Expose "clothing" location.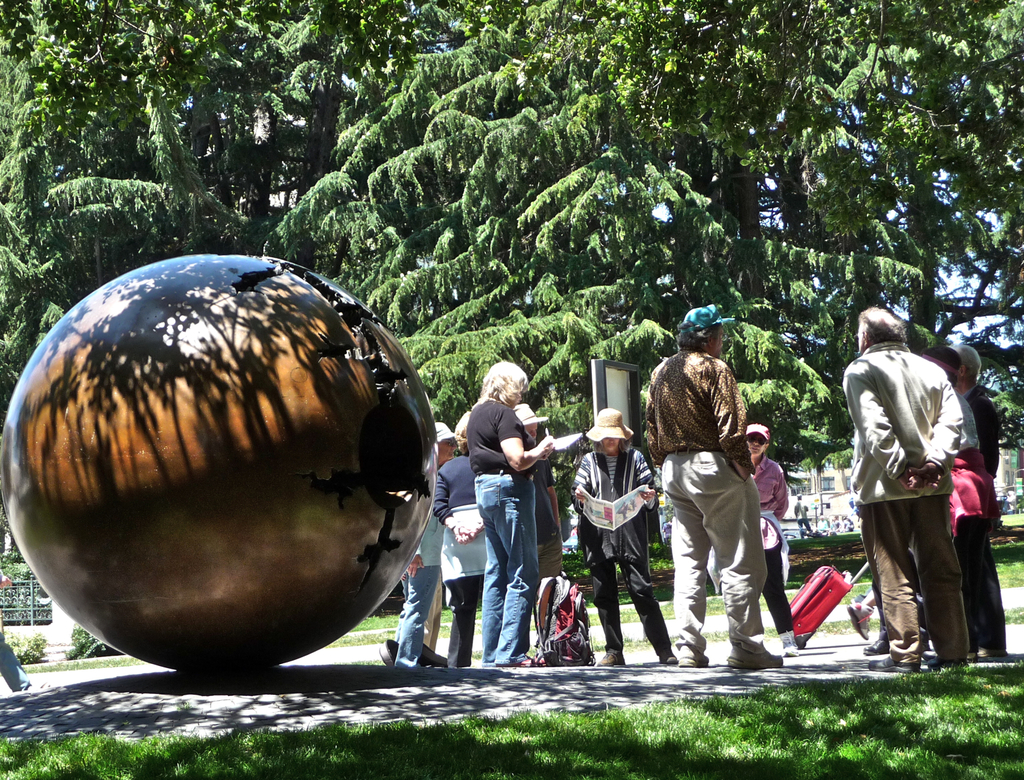
Exposed at 945, 379, 984, 646.
